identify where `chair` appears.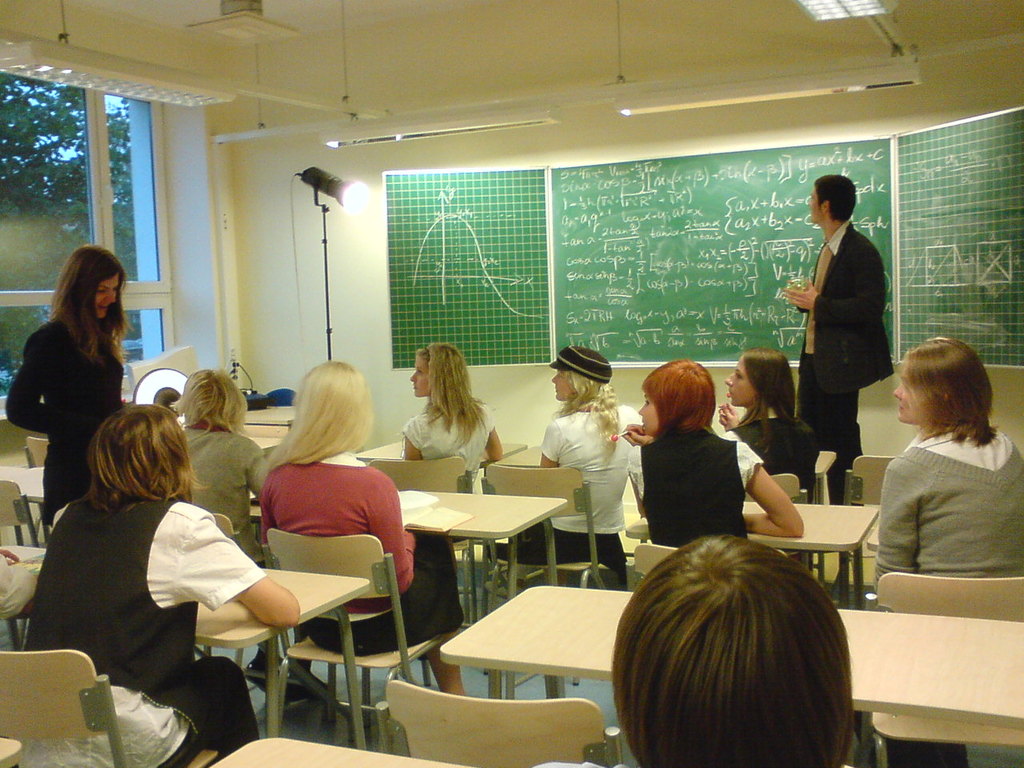
Appears at BBox(475, 469, 618, 693).
